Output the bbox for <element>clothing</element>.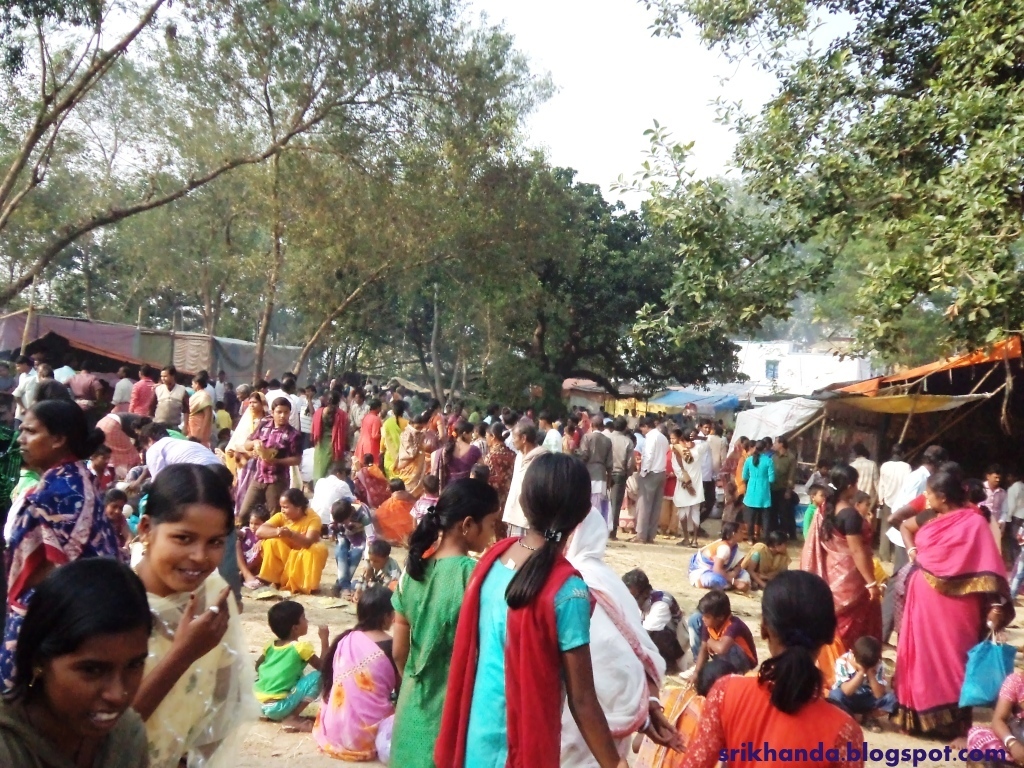
left=380, top=562, right=480, bottom=767.
